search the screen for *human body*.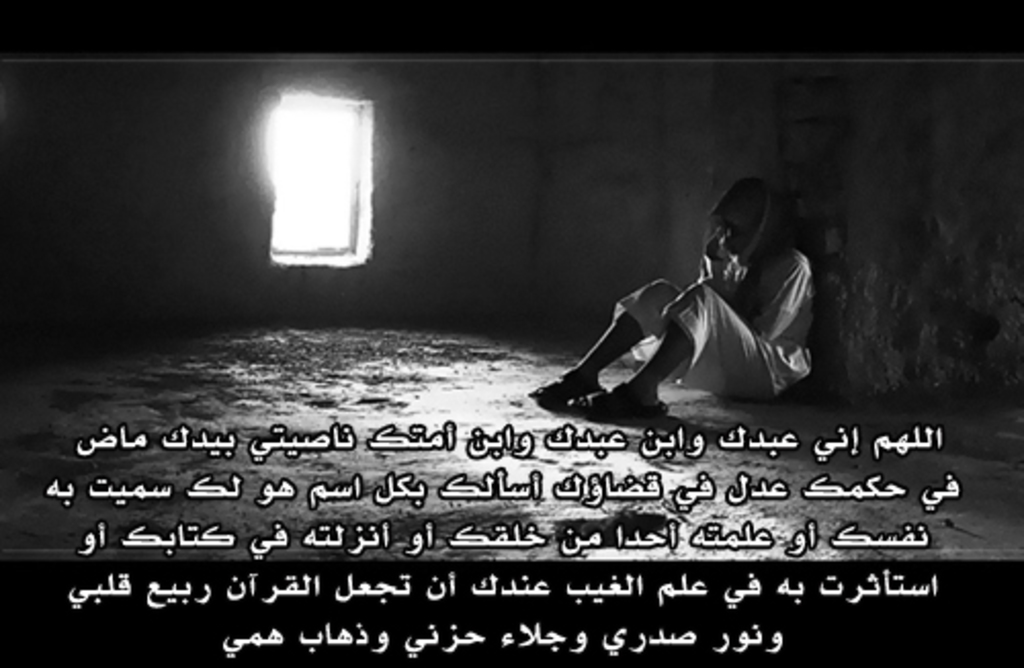
Found at box=[555, 162, 821, 414].
